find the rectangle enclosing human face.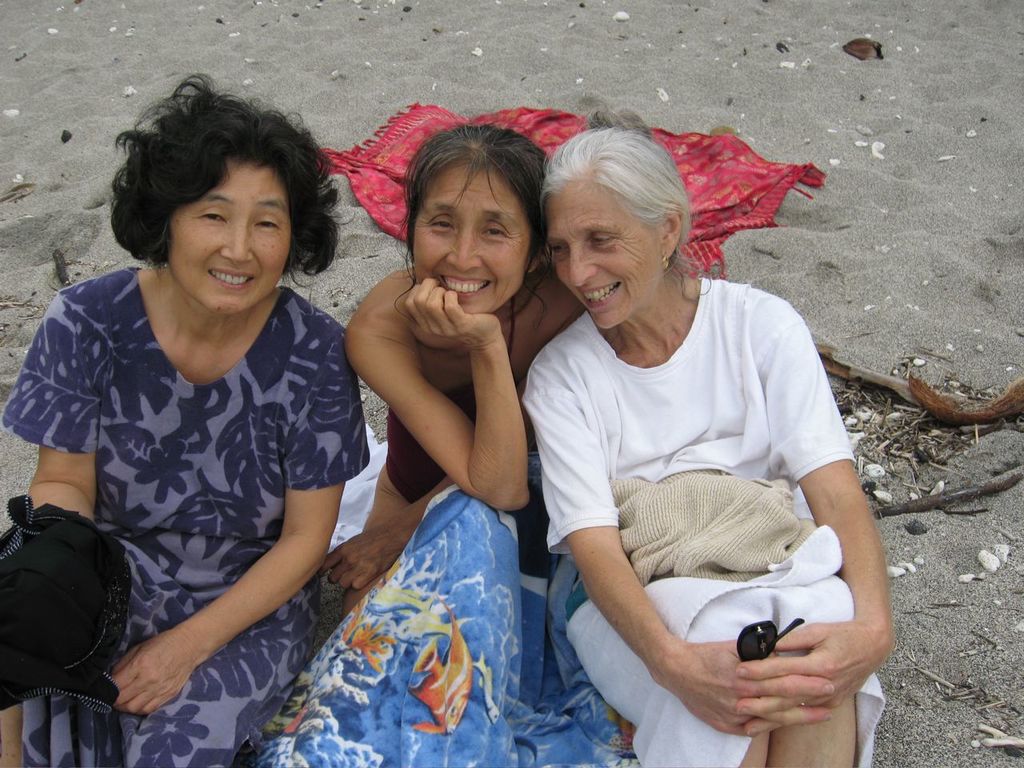
543 174 658 334.
